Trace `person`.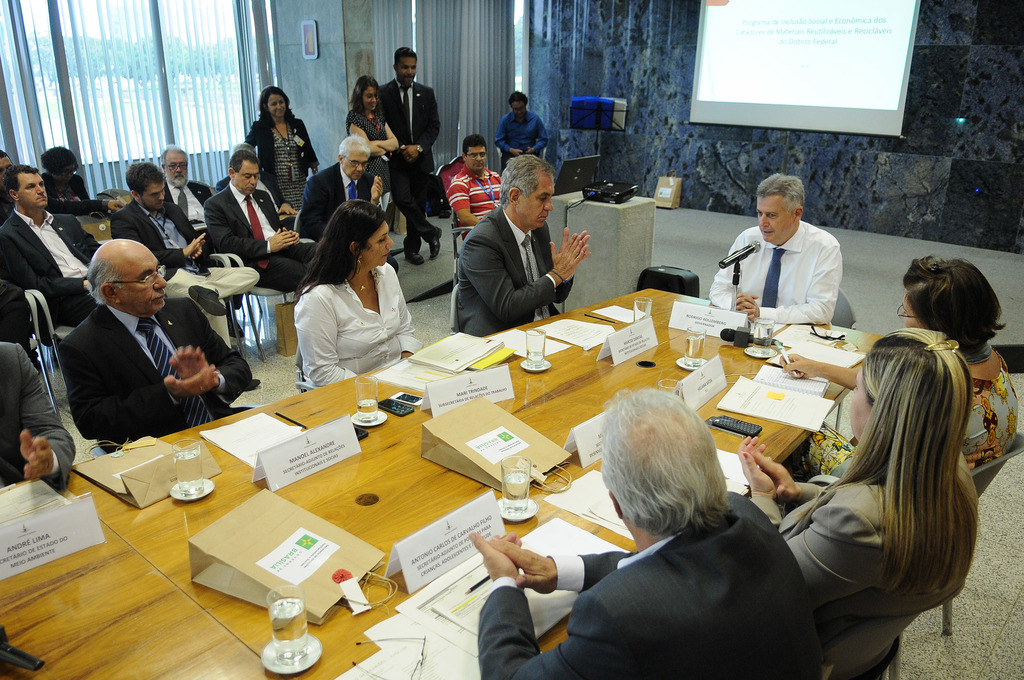
Traced to bbox(493, 91, 550, 180).
